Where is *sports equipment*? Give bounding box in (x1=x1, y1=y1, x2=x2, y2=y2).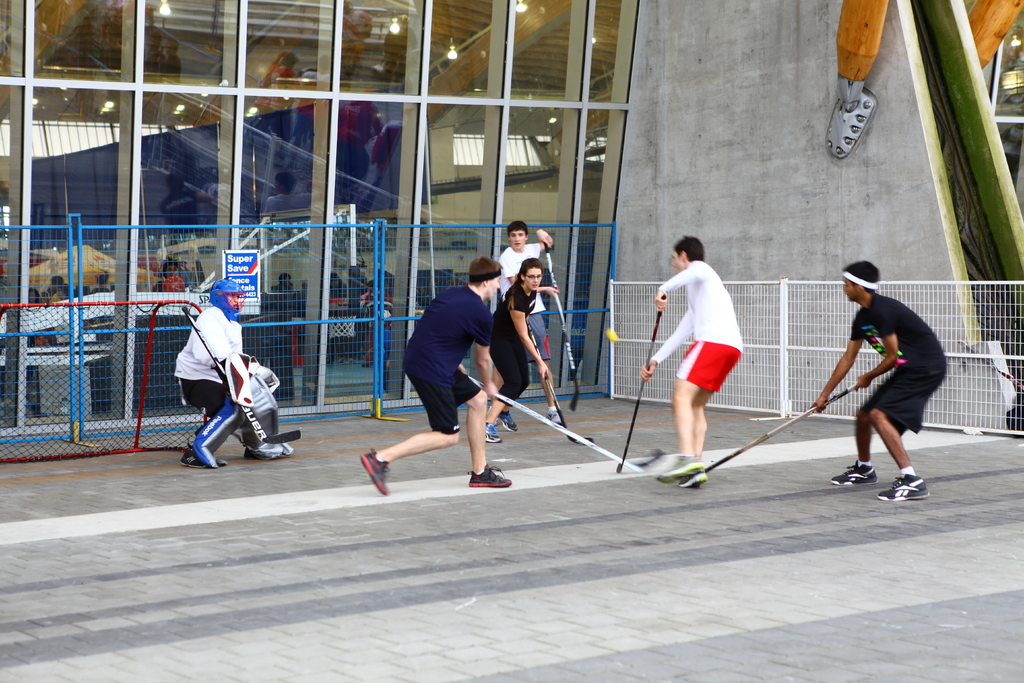
(x1=190, y1=392, x2=244, y2=466).
